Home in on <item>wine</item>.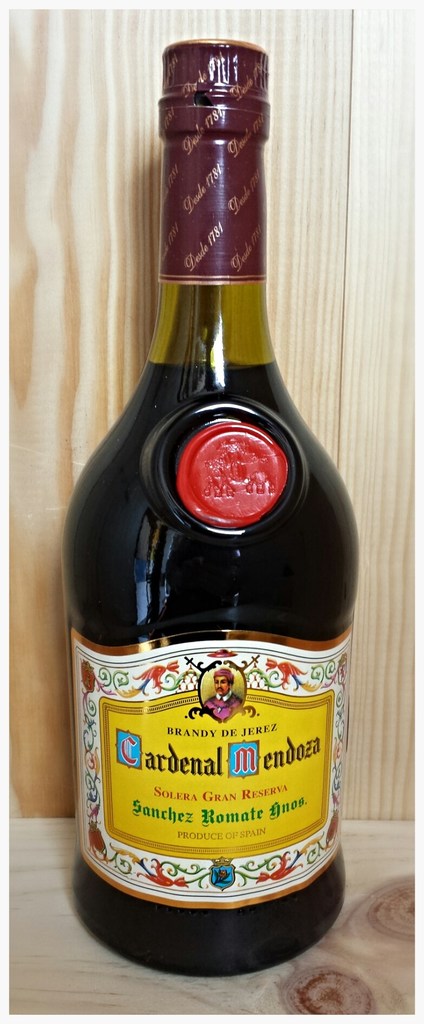
Homed in at <box>83,67,340,985</box>.
